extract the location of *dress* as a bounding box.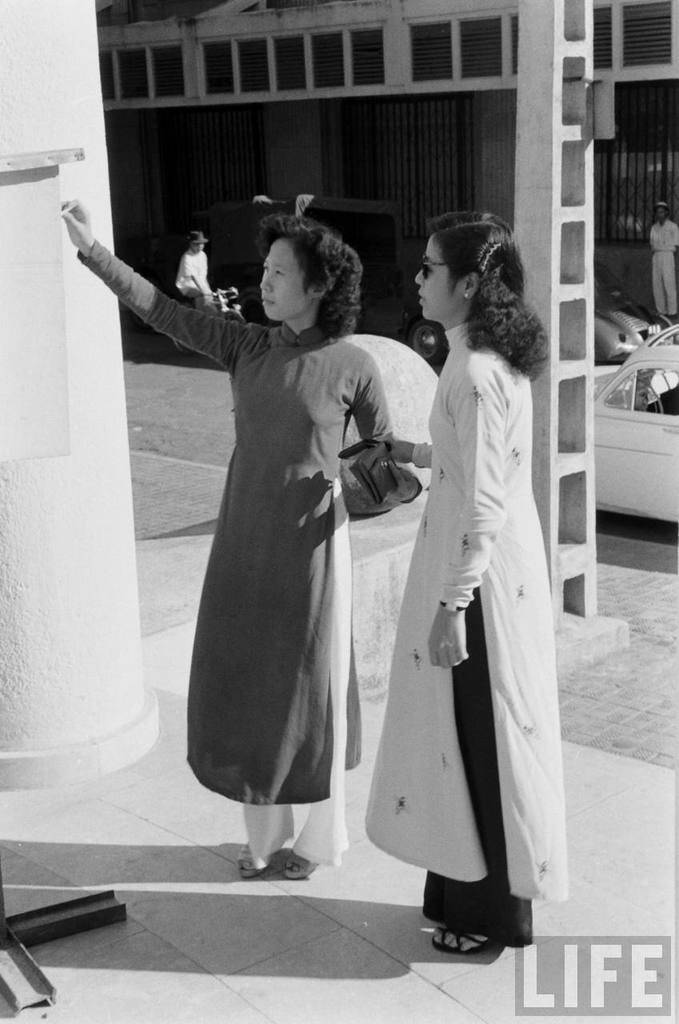
{"left": 156, "top": 259, "right": 390, "bottom": 818}.
